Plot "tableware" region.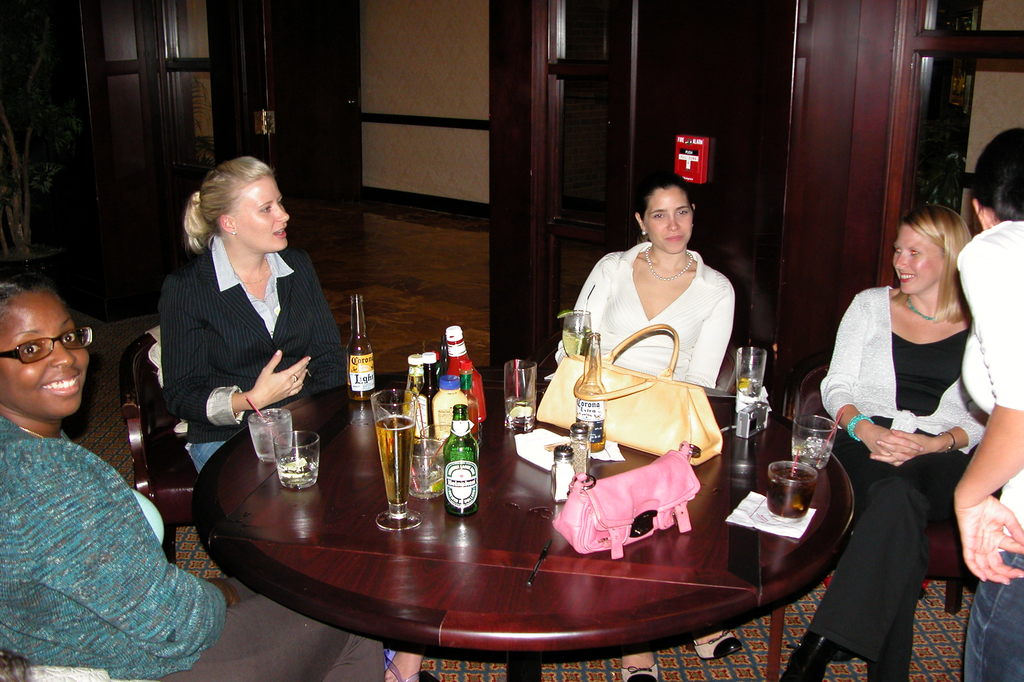
Plotted at select_region(770, 461, 820, 522).
